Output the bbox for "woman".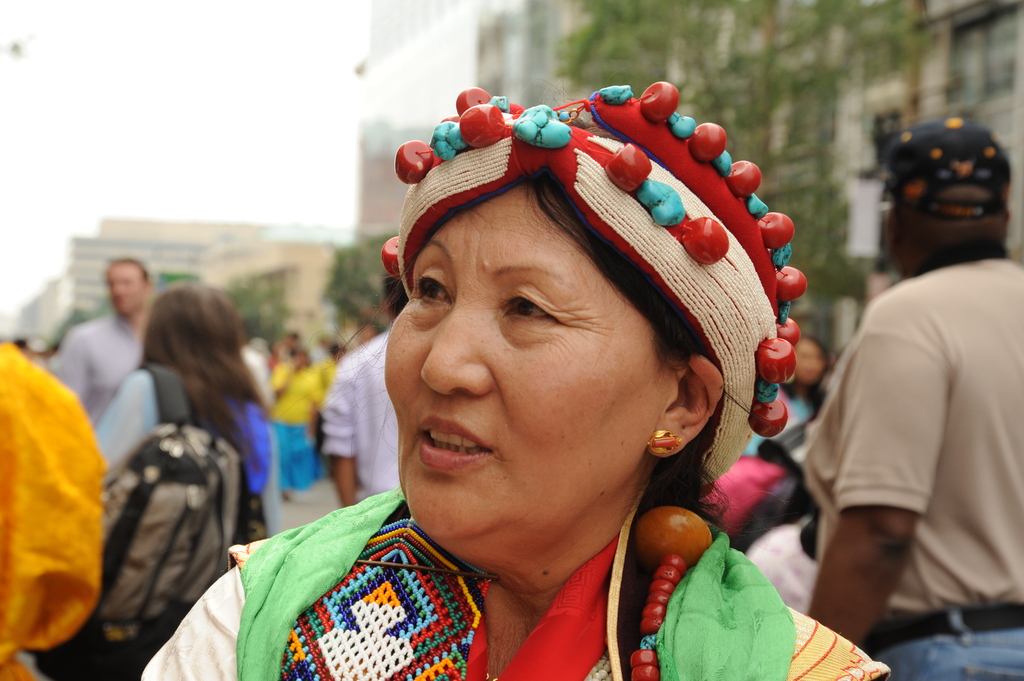
(222,100,879,676).
